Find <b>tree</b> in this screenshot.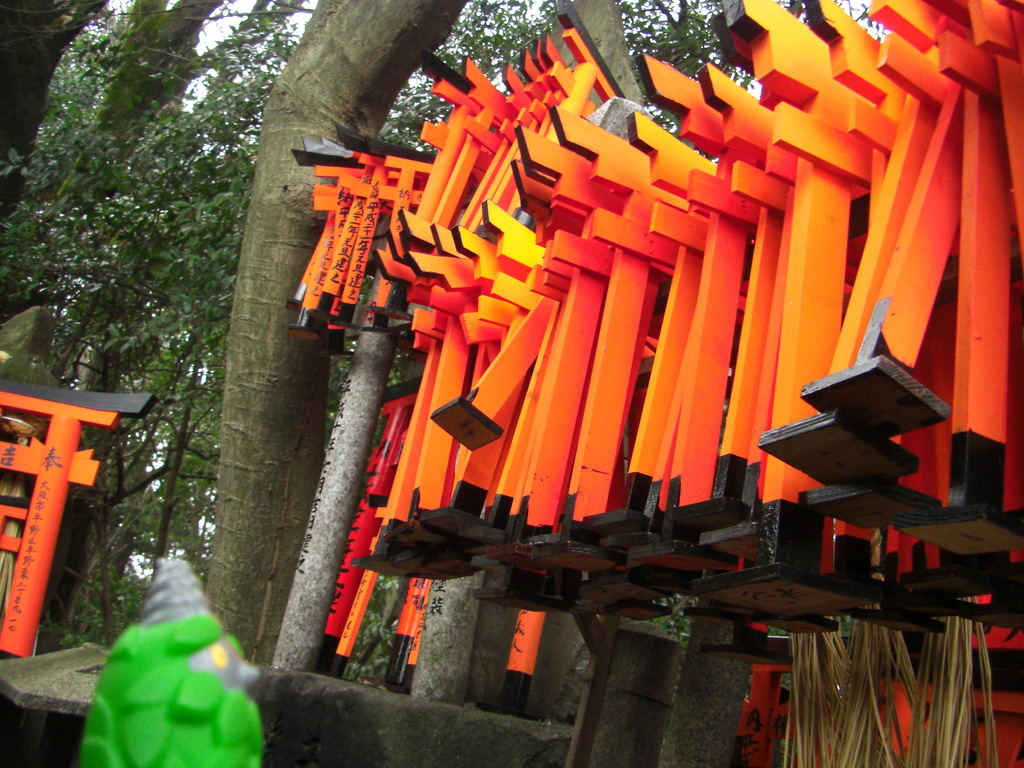
The bounding box for <b>tree</b> is pyautogui.locateOnScreen(6, 88, 252, 629).
